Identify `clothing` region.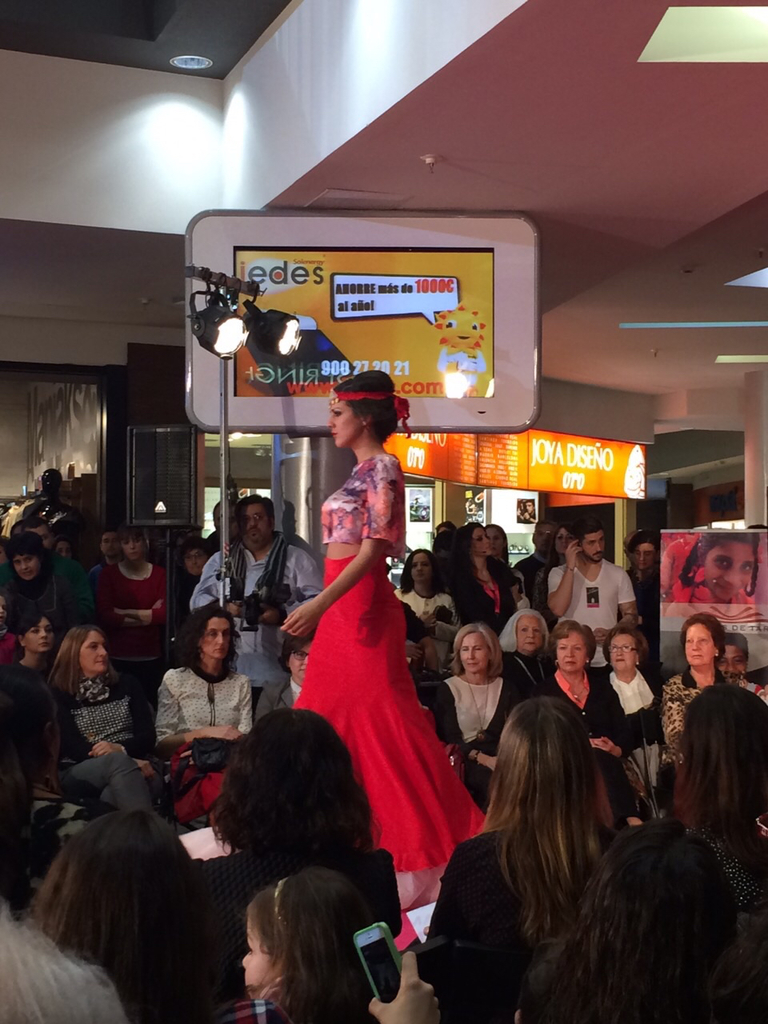
Region: 664, 579, 767, 634.
